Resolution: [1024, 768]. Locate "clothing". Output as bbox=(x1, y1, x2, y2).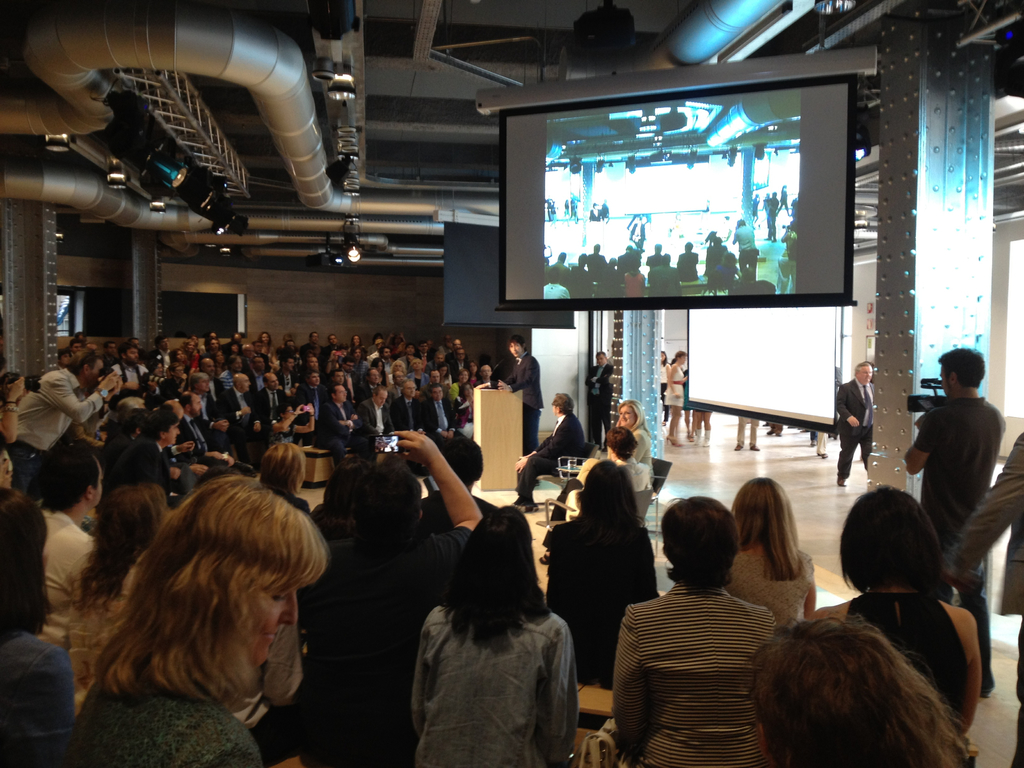
bbox=(111, 443, 175, 532).
